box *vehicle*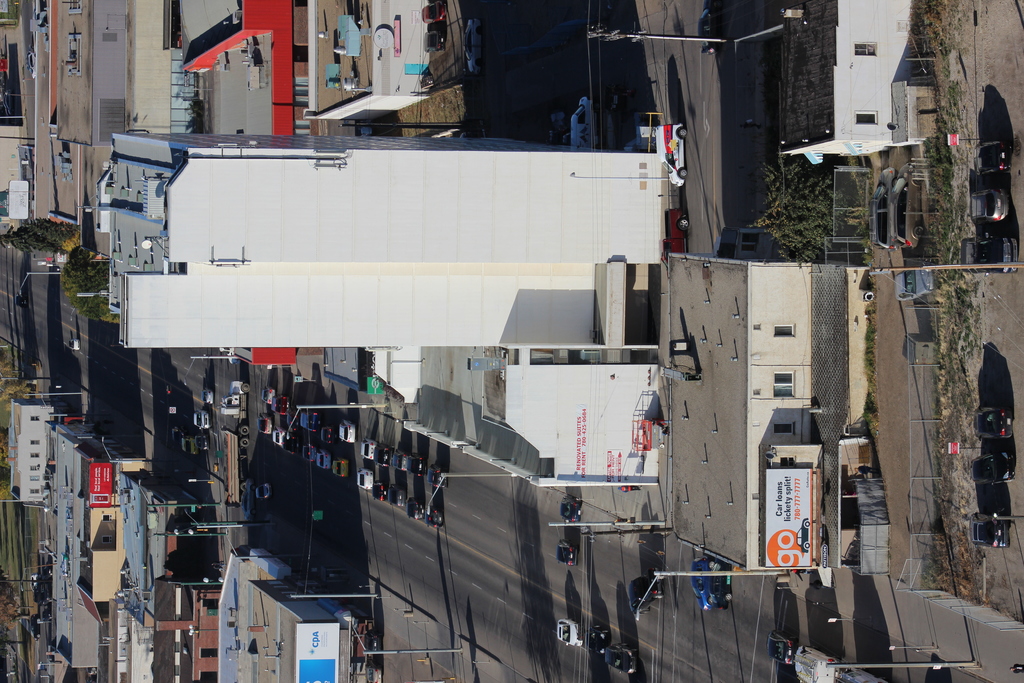
x1=426 y1=32 x2=444 y2=51
